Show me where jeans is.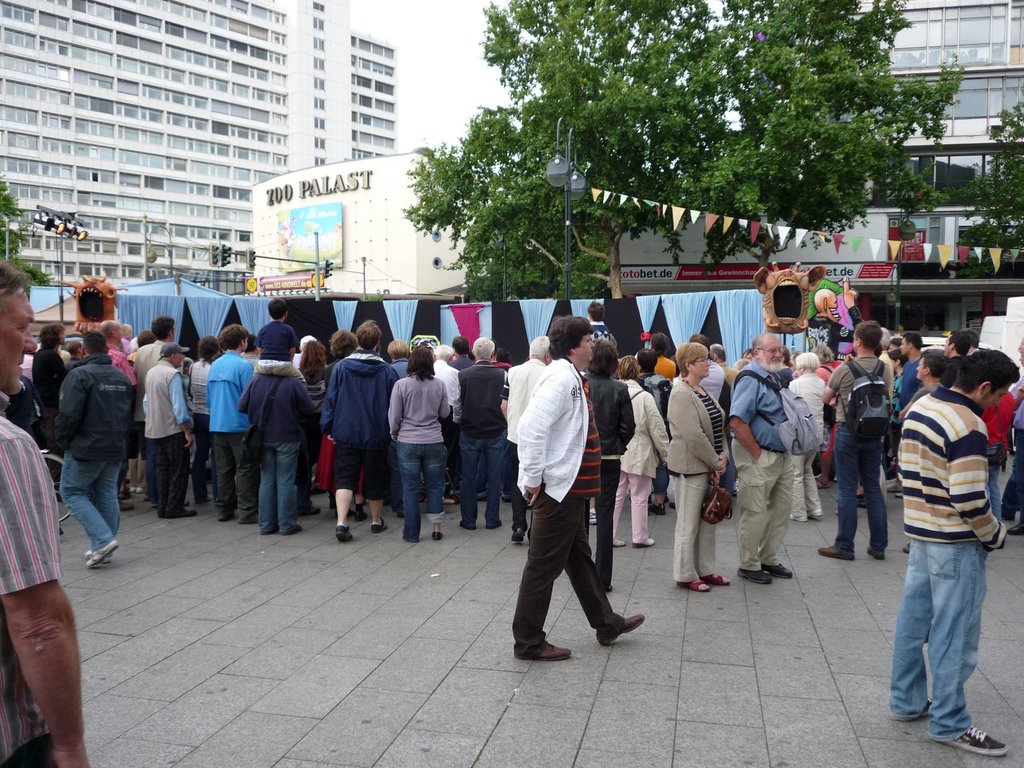
jeans is at <box>980,444,1011,521</box>.
